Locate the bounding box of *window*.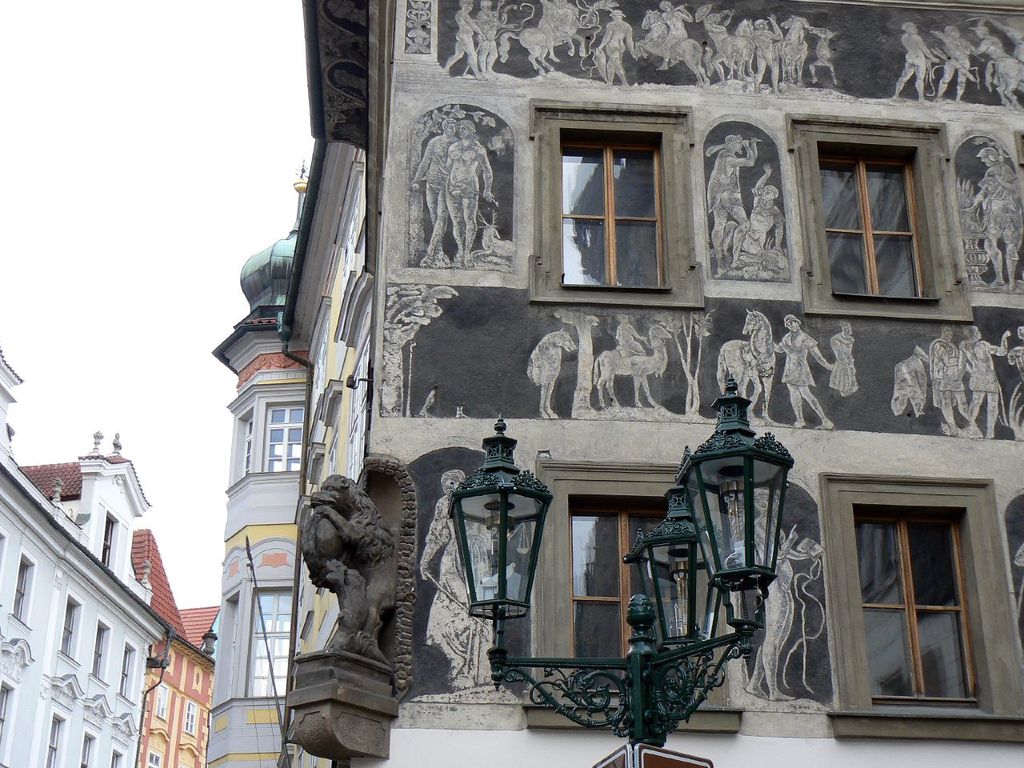
Bounding box: <region>122, 640, 137, 702</region>.
